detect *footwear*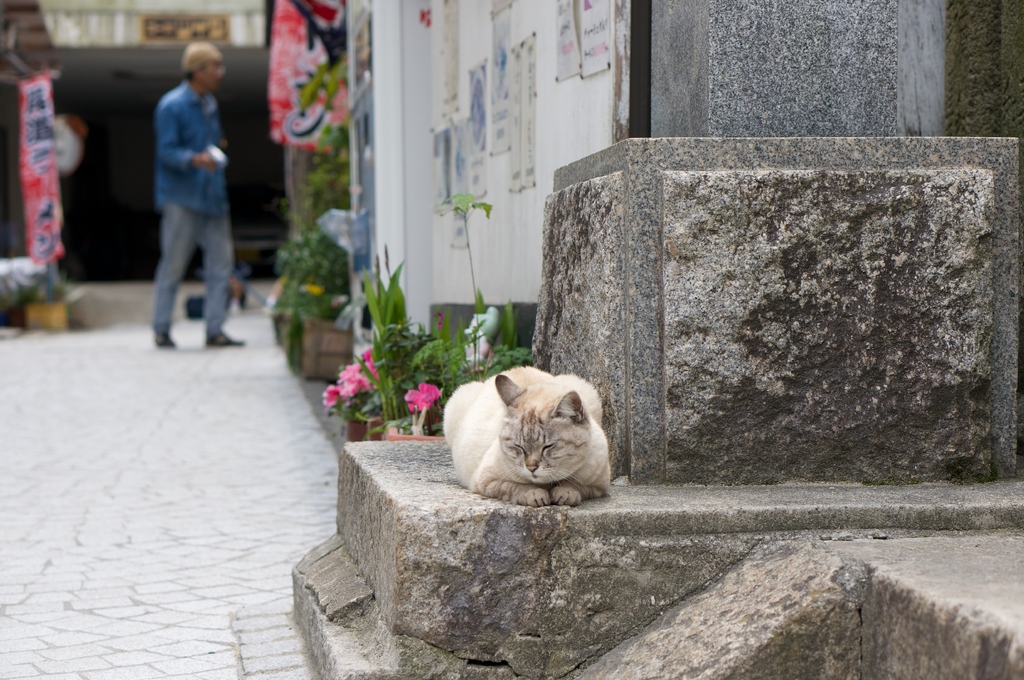
[208,333,245,345]
